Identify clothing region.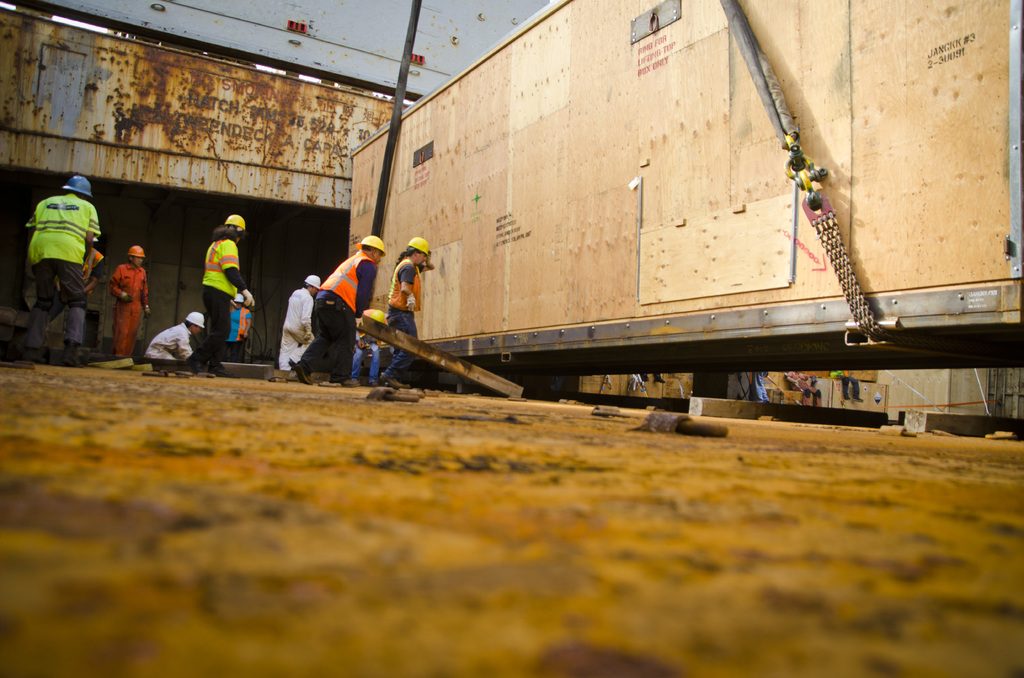
Region: locate(226, 304, 253, 355).
